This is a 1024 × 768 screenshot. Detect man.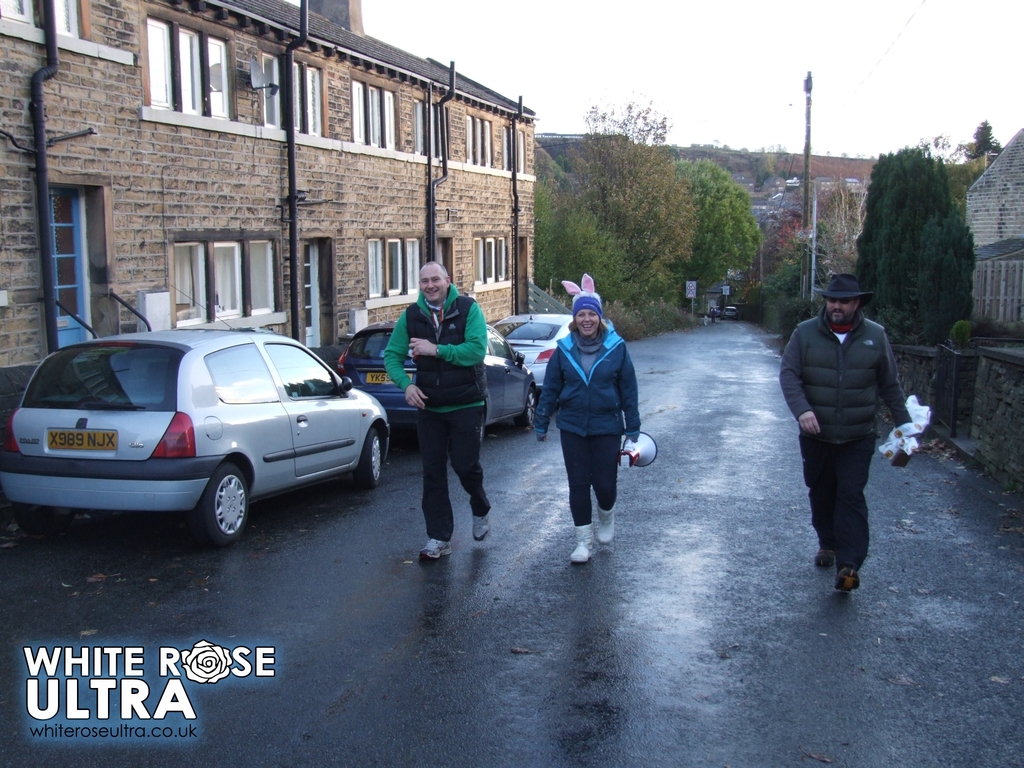
BBox(383, 261, 490, 560).
